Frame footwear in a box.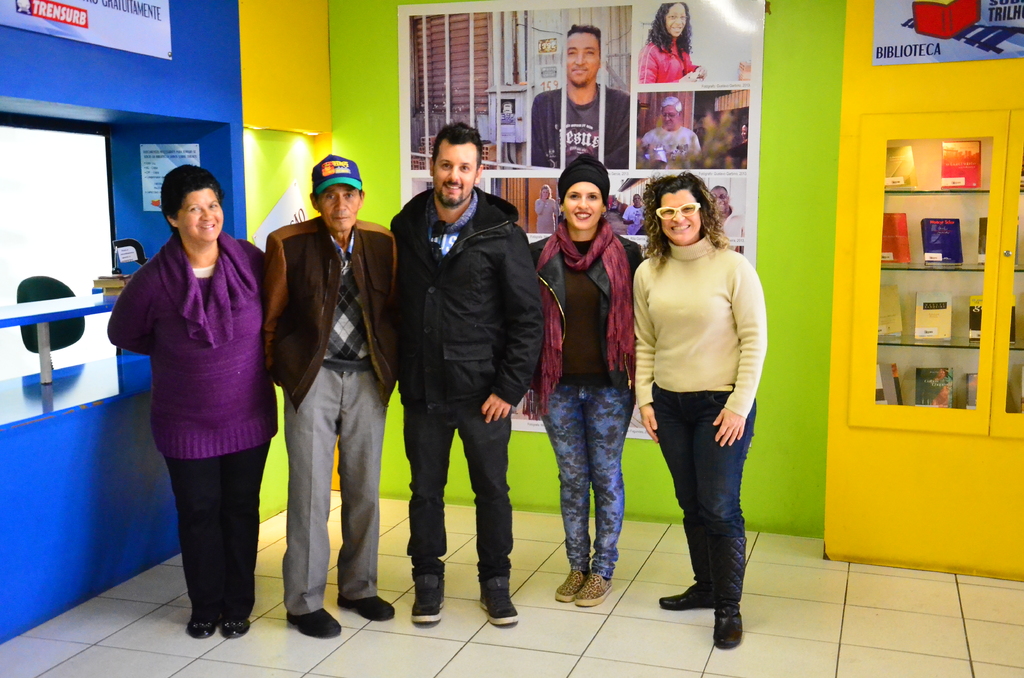
rect(708, 537, 748, 648).
